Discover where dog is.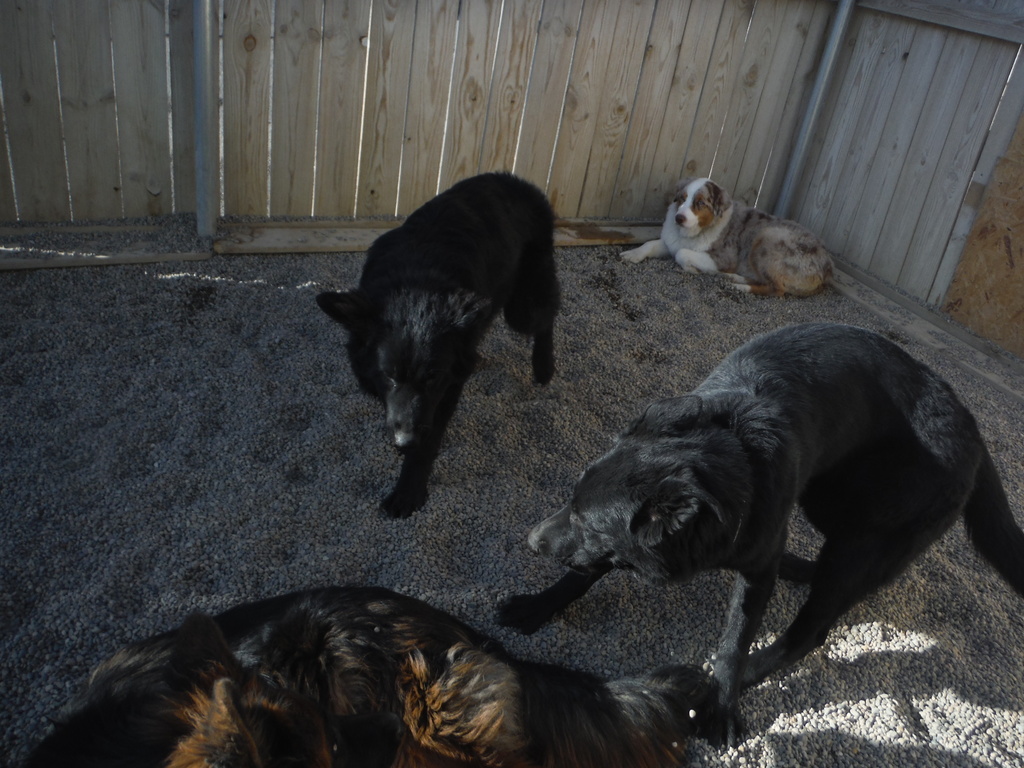
Discovered at bbox=[495, 321, 1023, 756].
